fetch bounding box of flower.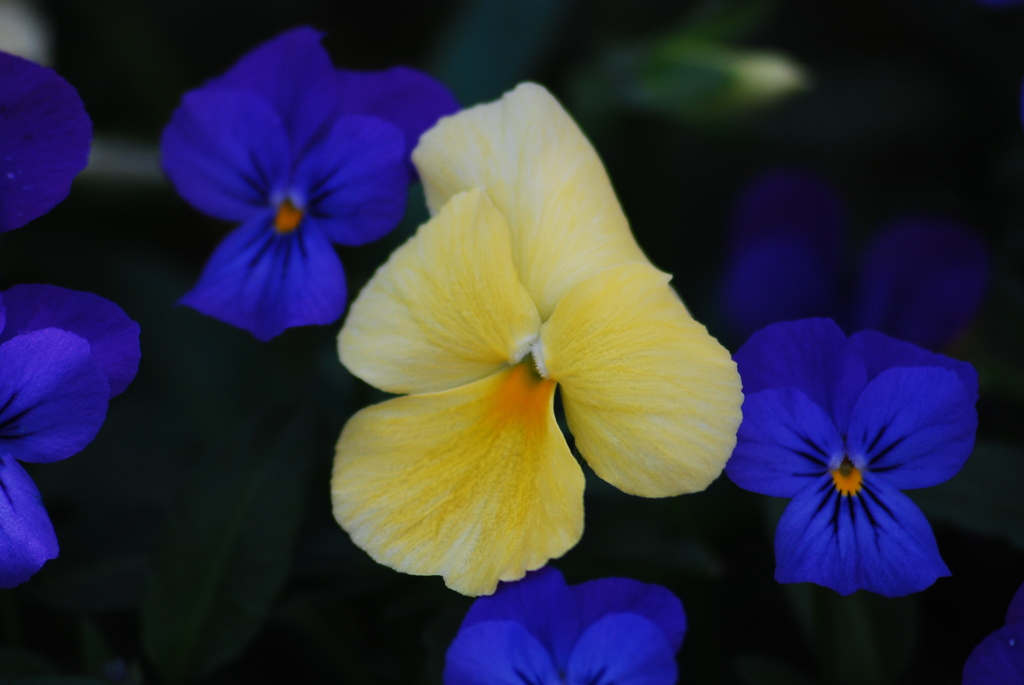
Bbox: region(0, 295, 154, 574).
